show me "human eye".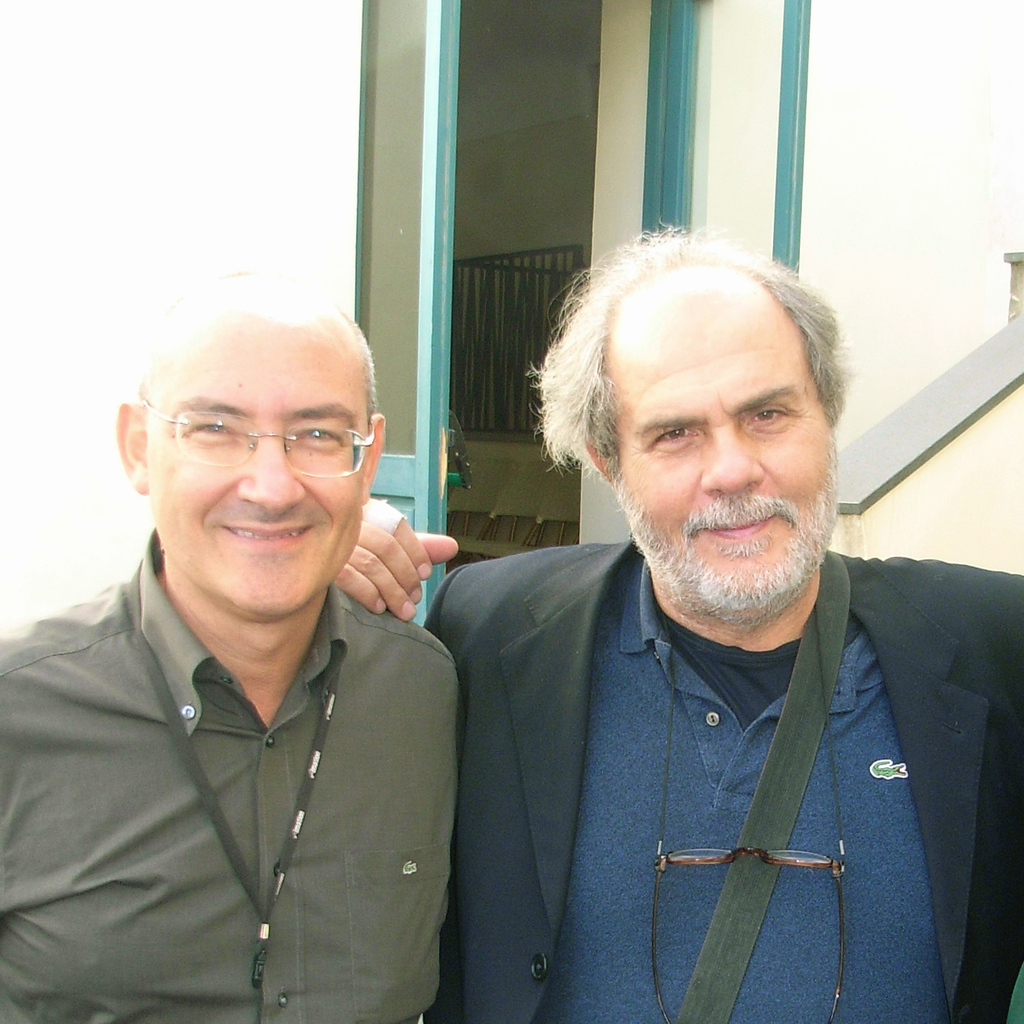
"human eye" is here: {"left": 290, "top": 416, "right": 347, "bottom": 450}.
